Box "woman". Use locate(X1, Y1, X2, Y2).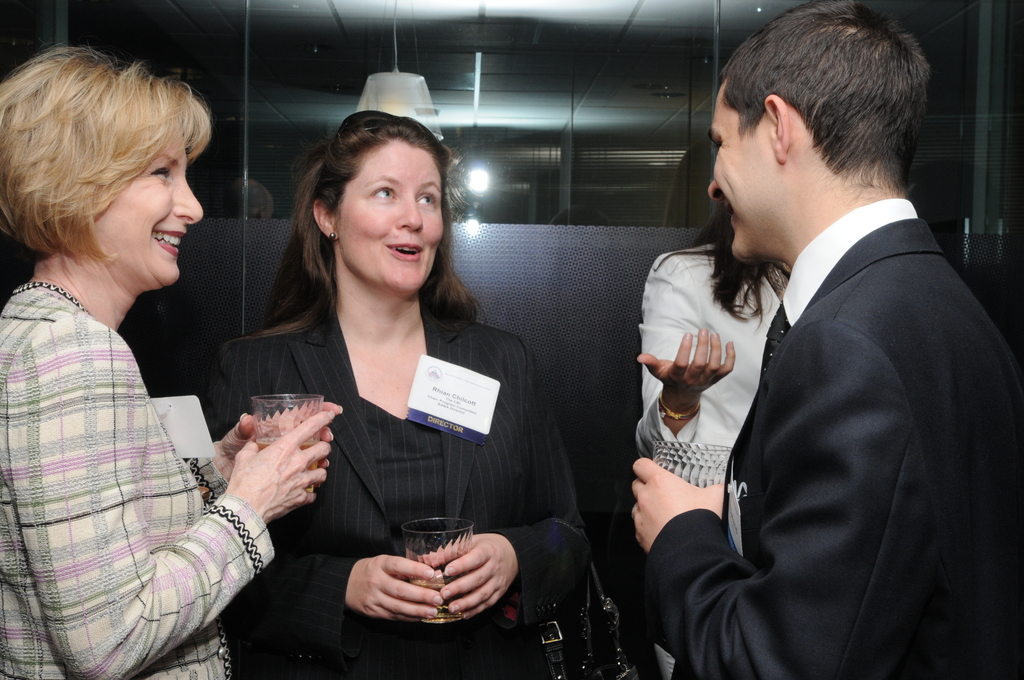
locate(223, 127, 564, 672).
